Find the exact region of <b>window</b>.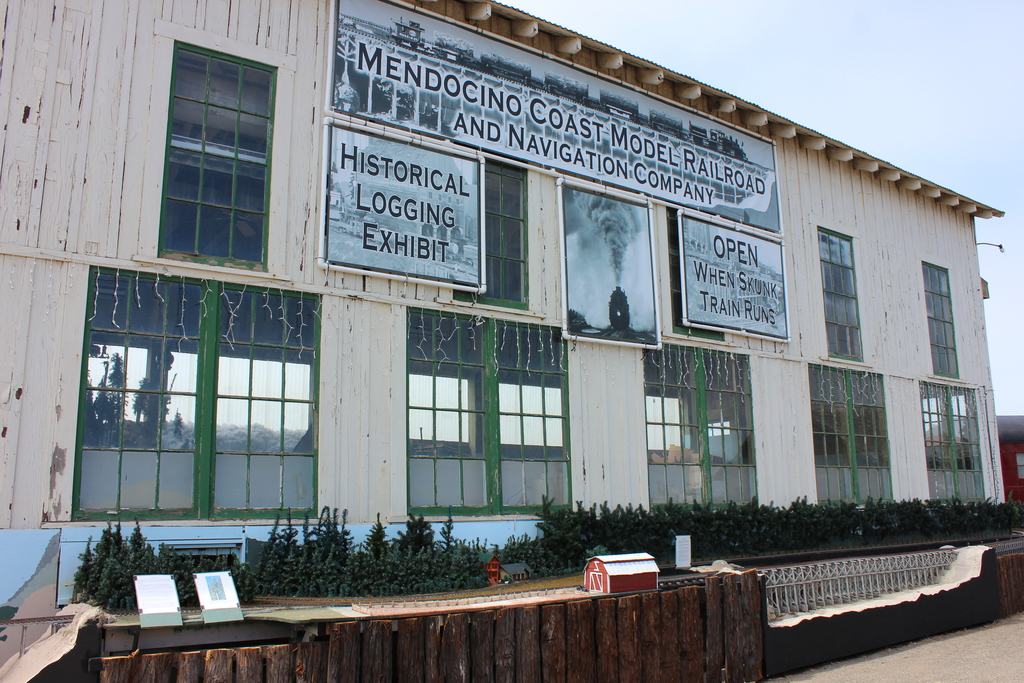
Exact region: left=819, top=226, right=860, bottom=362.
